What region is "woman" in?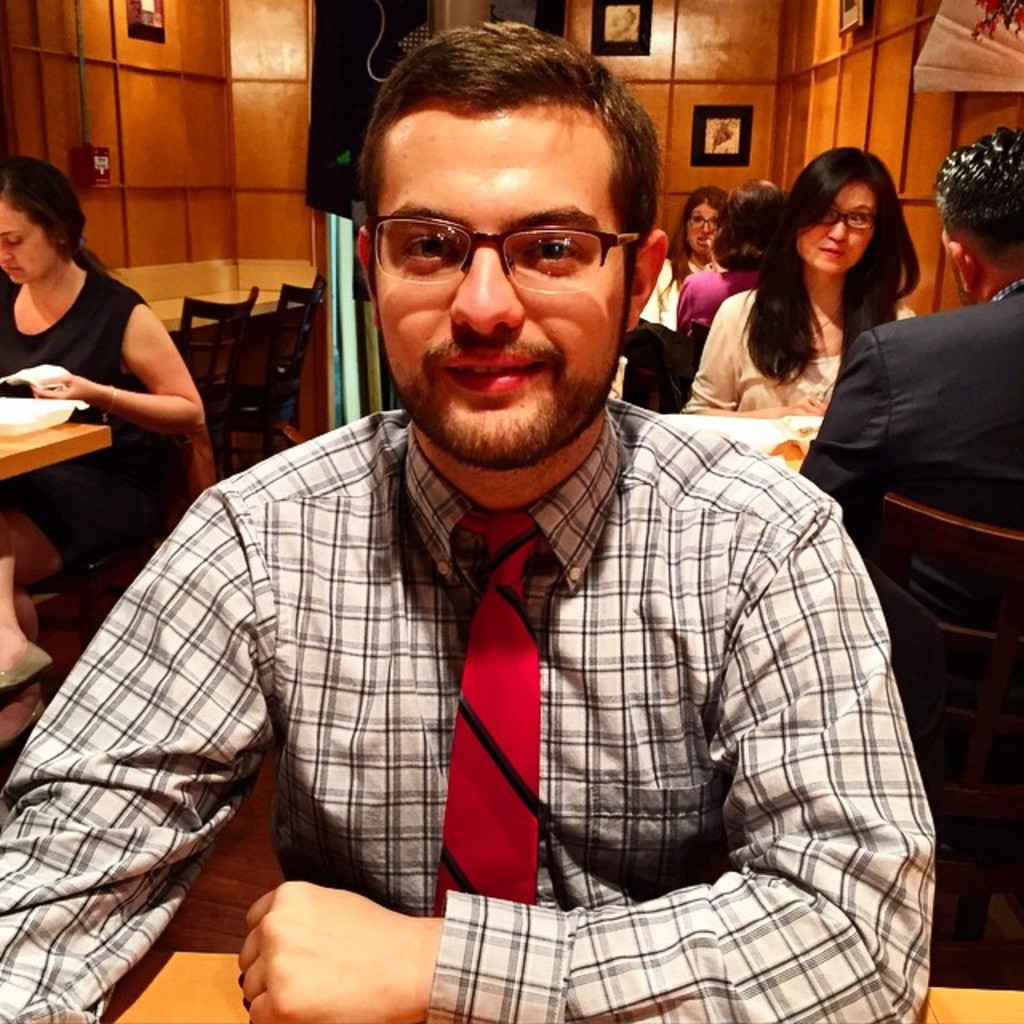
BBox(629, 182, 728, 330).
